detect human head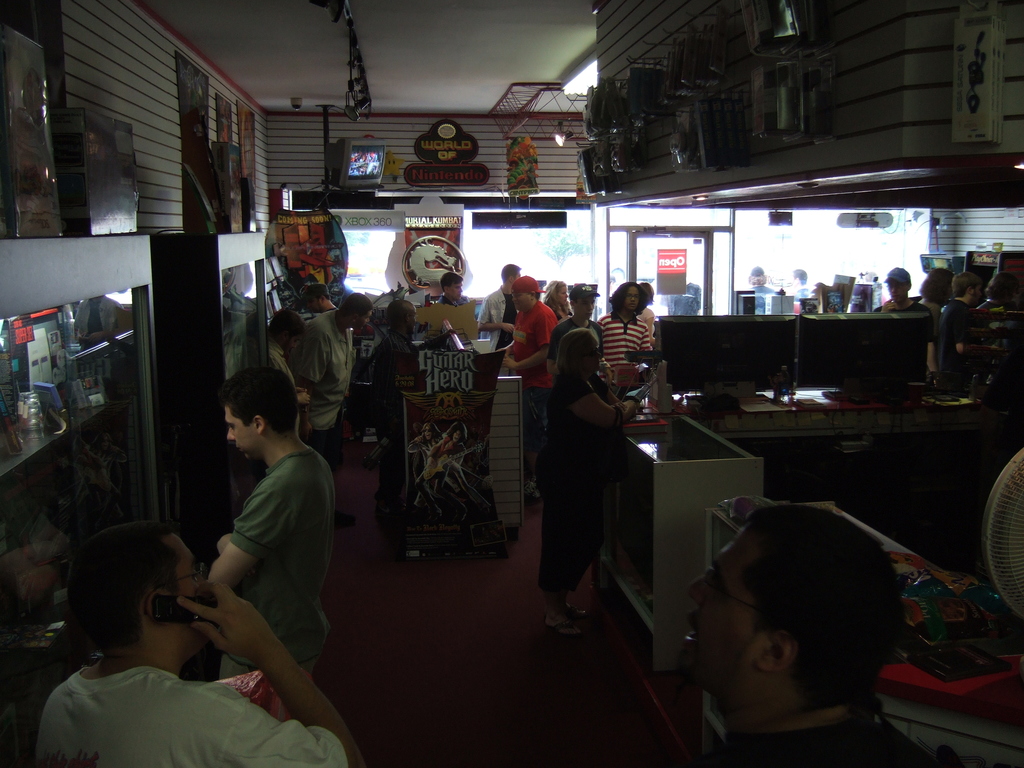
920:269:951:301
